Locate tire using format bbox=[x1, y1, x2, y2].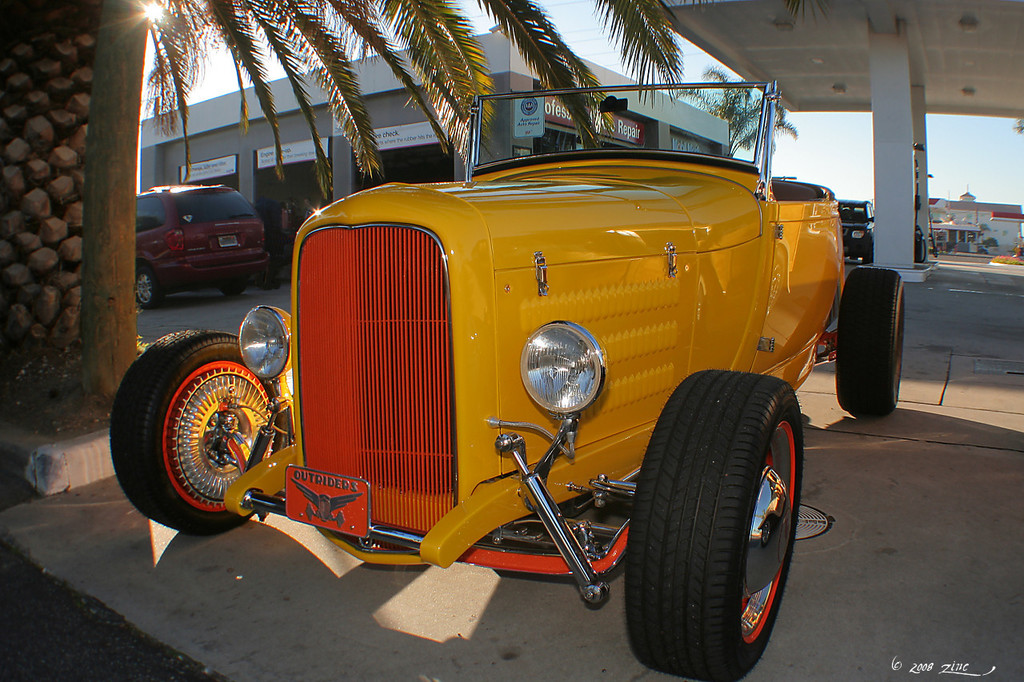
bbox=[623, 373, 817, 672].
